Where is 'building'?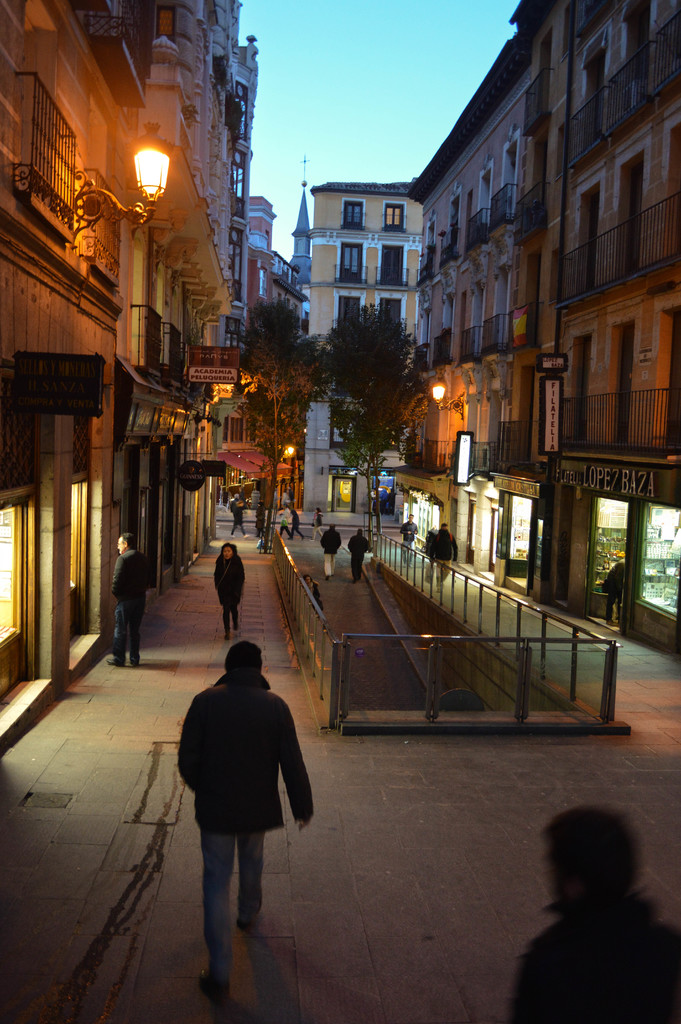
region(304, 185, 425, 509).
